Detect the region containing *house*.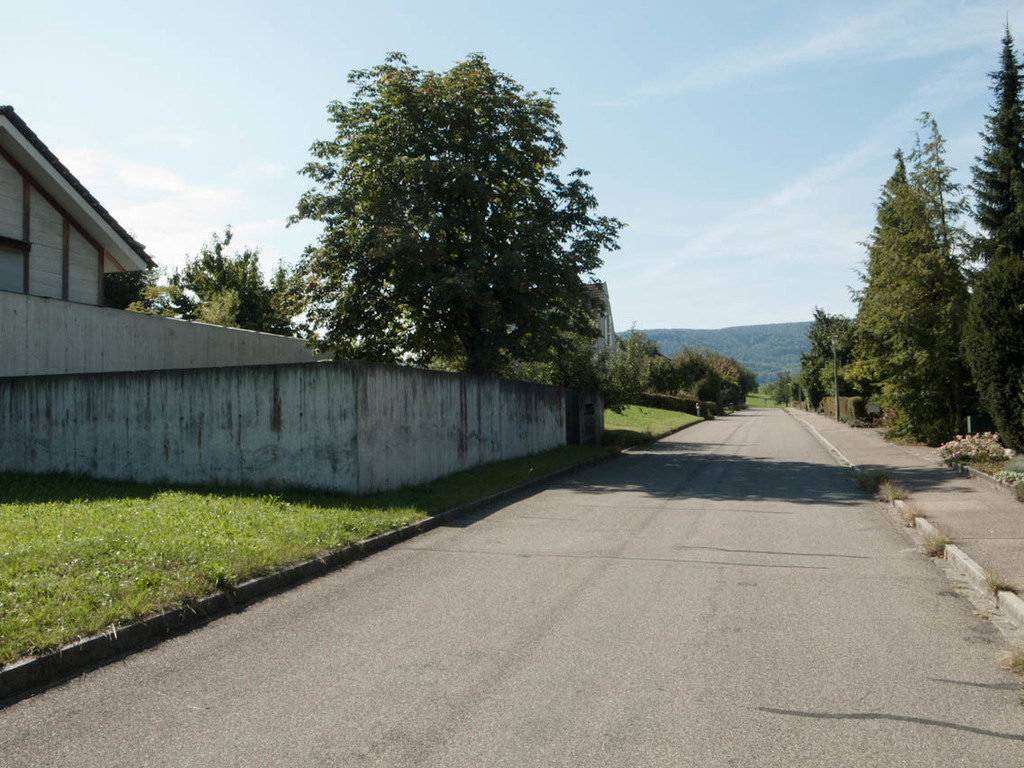
<bbox>526, 285, 620, 359</bbox>.
